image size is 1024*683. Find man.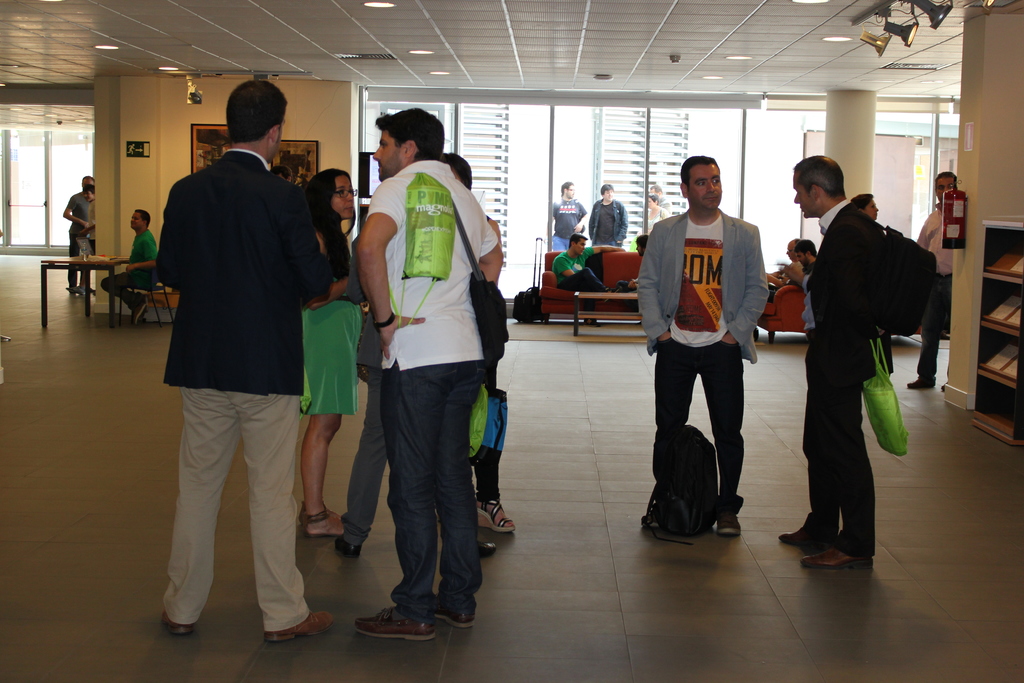
552:229:632:323.
